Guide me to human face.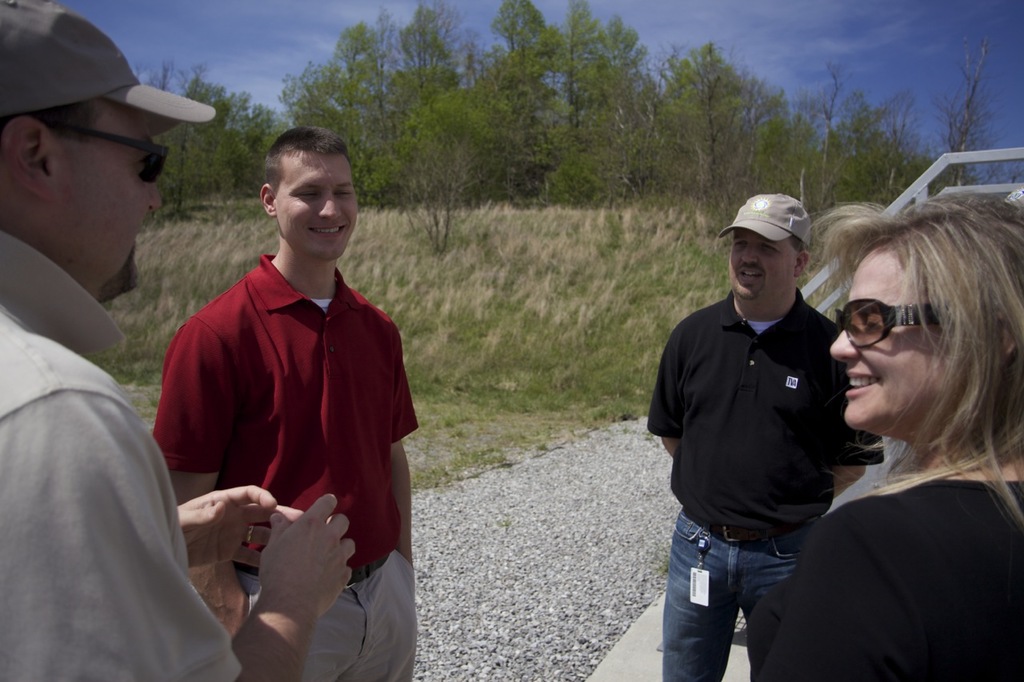
Guidance: rect(829, 249, 950, 439).
